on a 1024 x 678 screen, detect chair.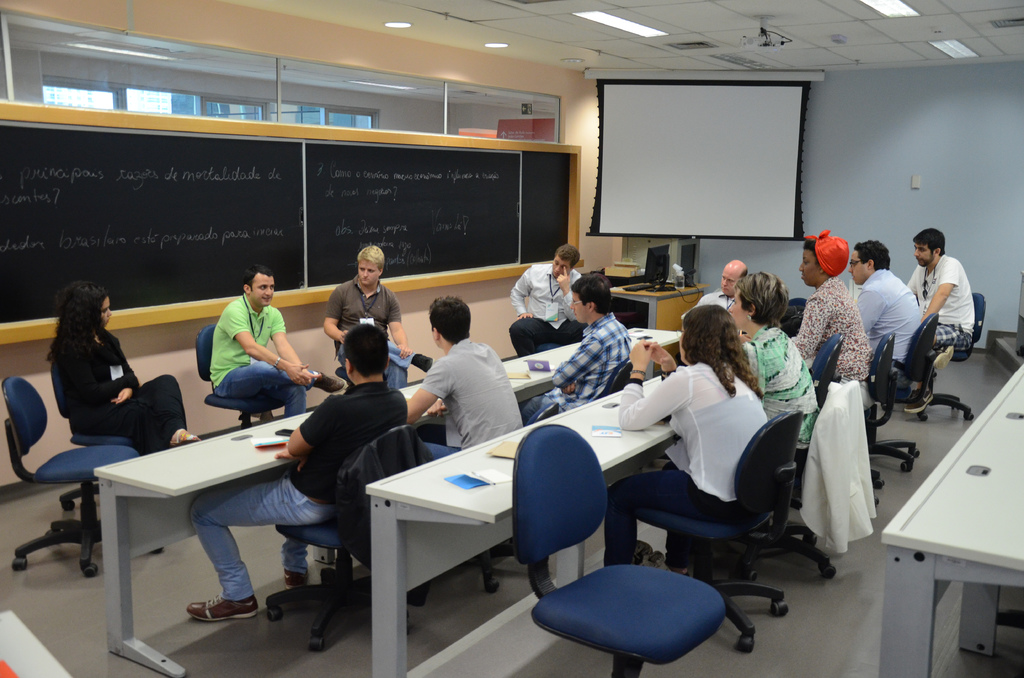
region(513, 420, 728, 677).
